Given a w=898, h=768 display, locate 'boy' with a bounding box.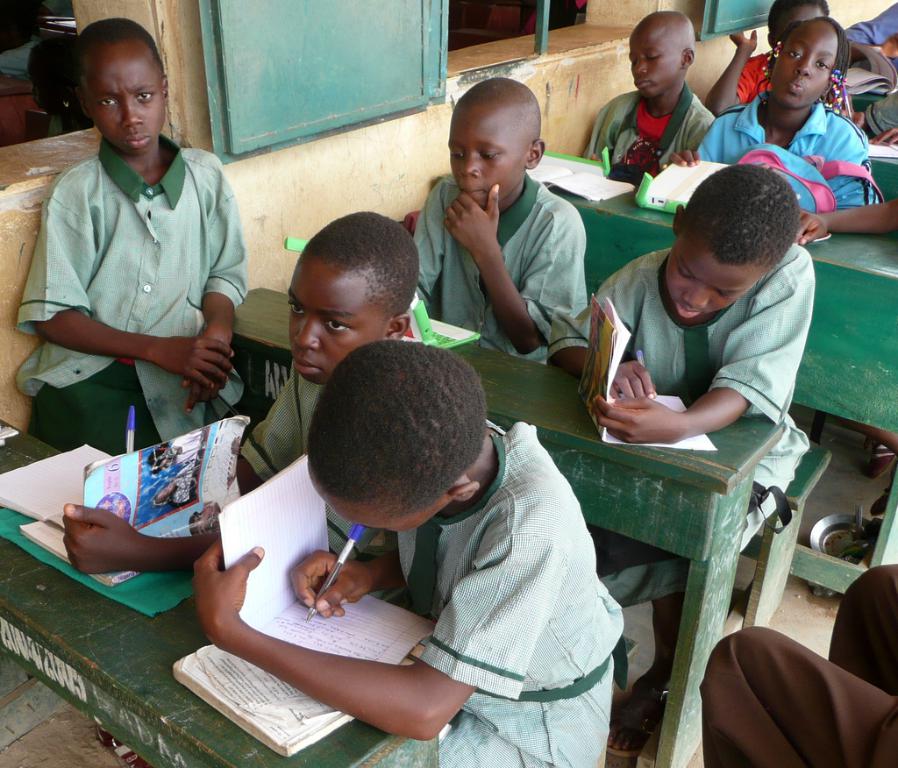
Located: bbox=(414, 76, 589, 347).
